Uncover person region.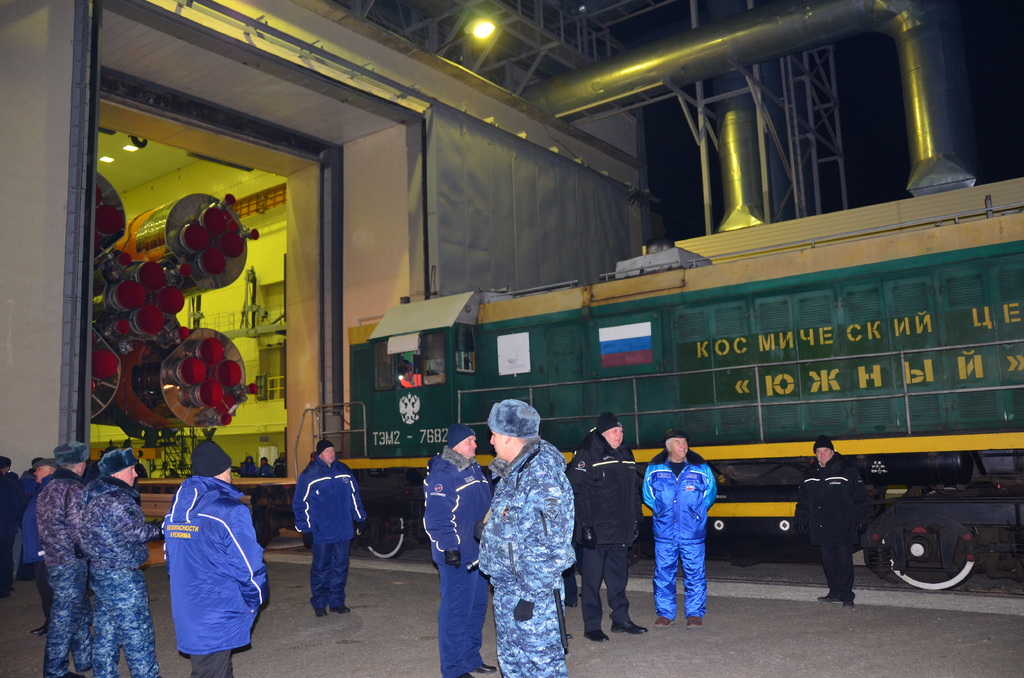
Uncovered: [x1=294, y1=441, x2=370, y2=619].
